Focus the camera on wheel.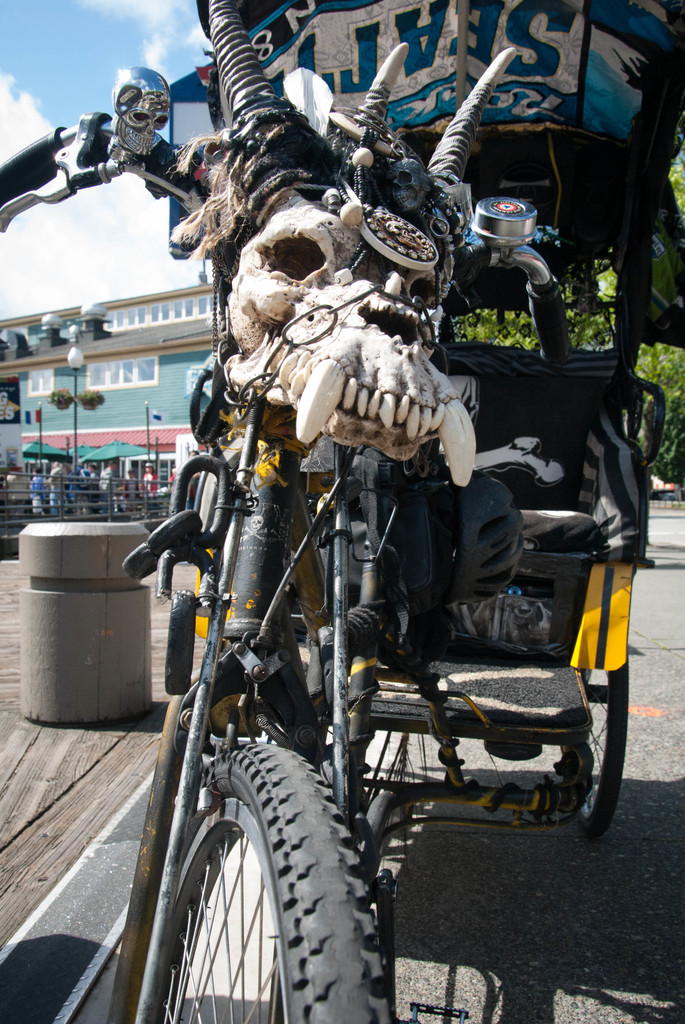
Focus region: crop(562, 659, 627, 829).
